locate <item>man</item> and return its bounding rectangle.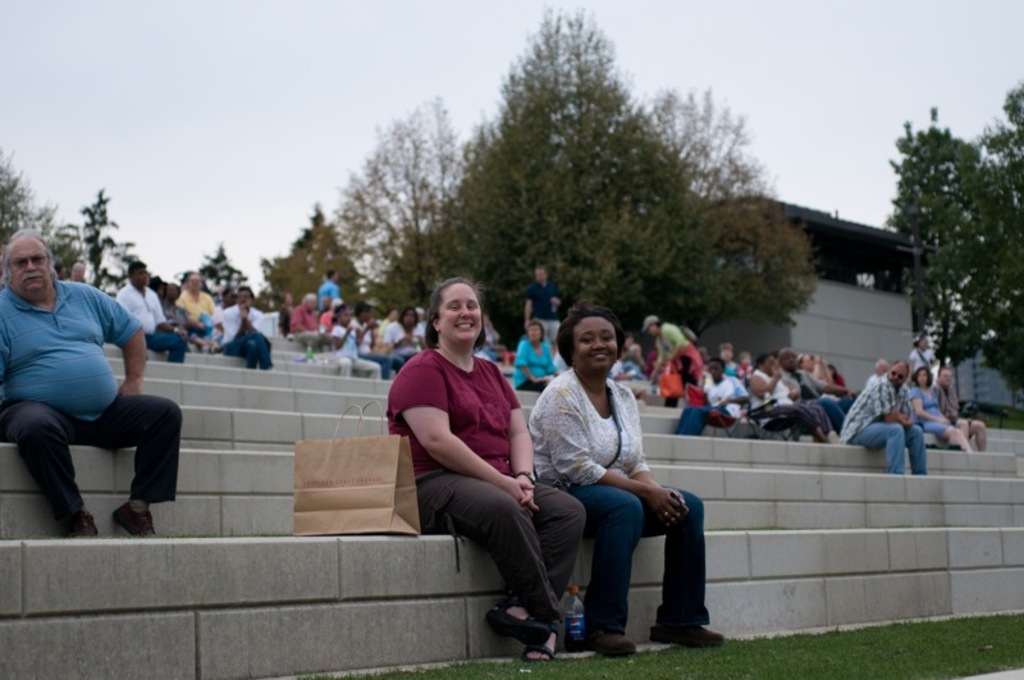
[833,357,928,475].
